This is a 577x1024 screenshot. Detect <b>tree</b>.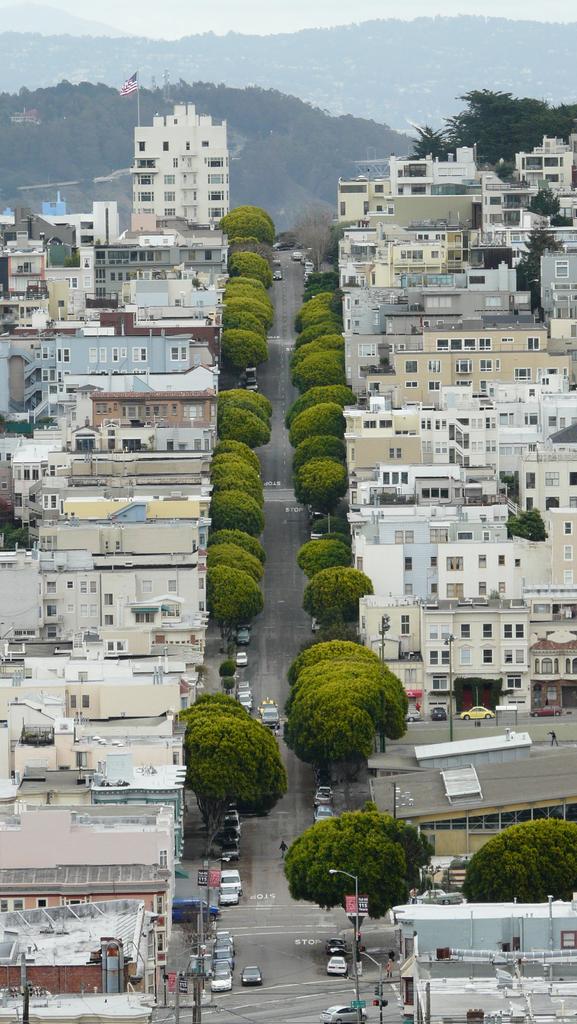
bbox=(297, 564, 375, 637).
